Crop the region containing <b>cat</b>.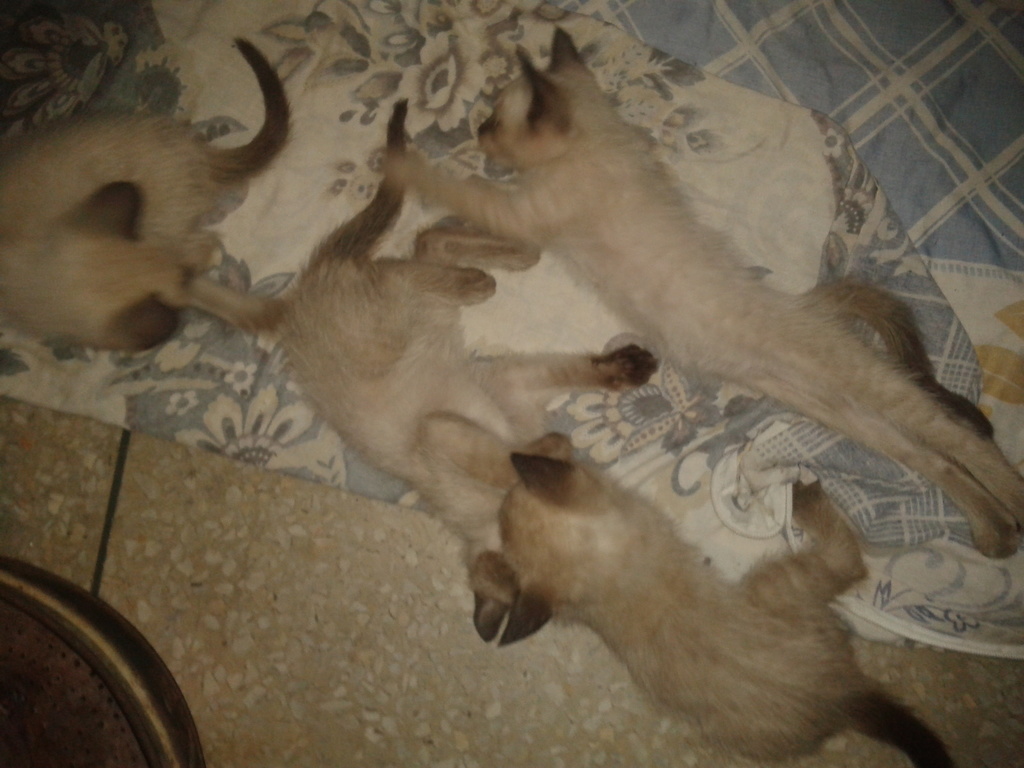
Crop region: (x1=470, y1=438, x2=950, y2=767).
